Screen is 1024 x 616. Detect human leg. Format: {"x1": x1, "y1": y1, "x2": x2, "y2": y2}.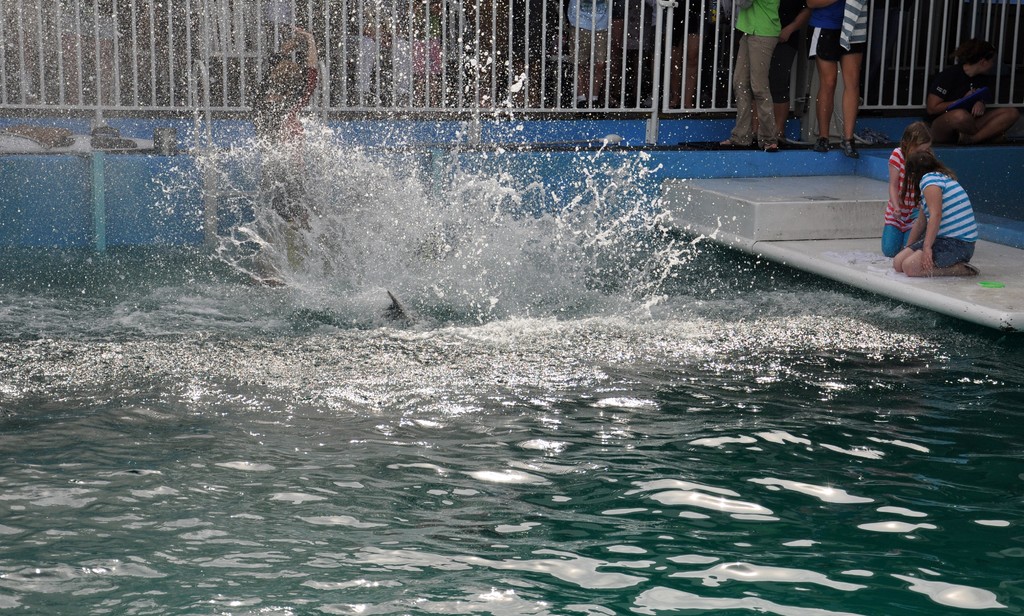
{"x1": 745, "y1": 35, "x2": 779, "y2": 150}.
